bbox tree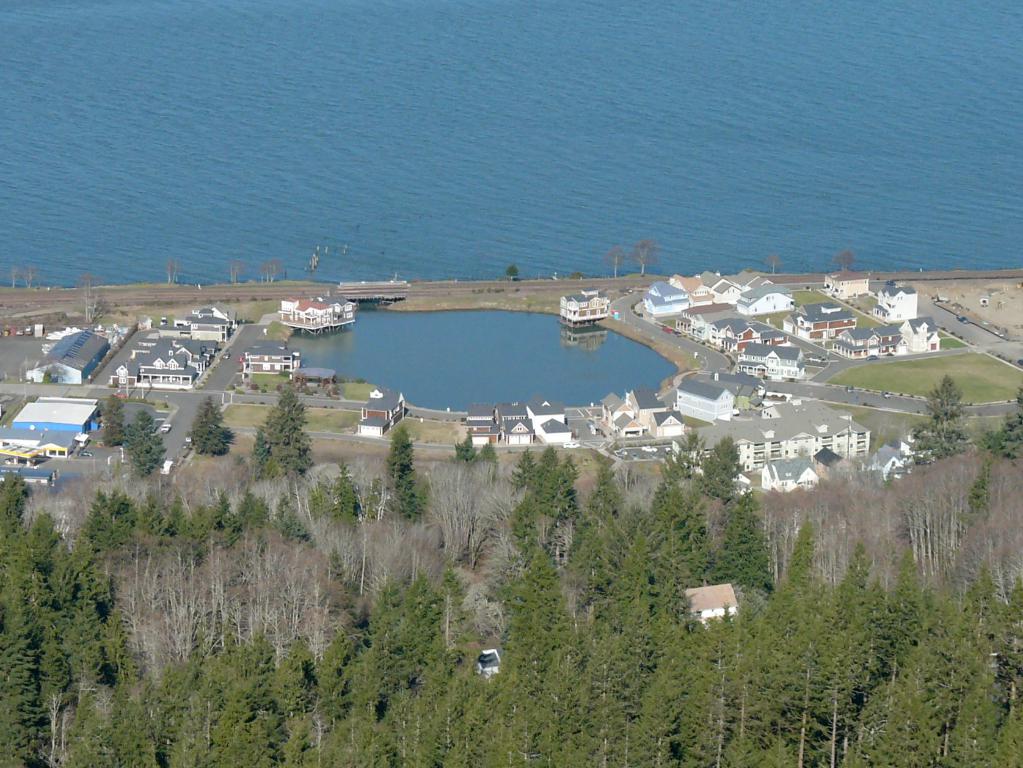
l=210, t=487, r=245, b=550
